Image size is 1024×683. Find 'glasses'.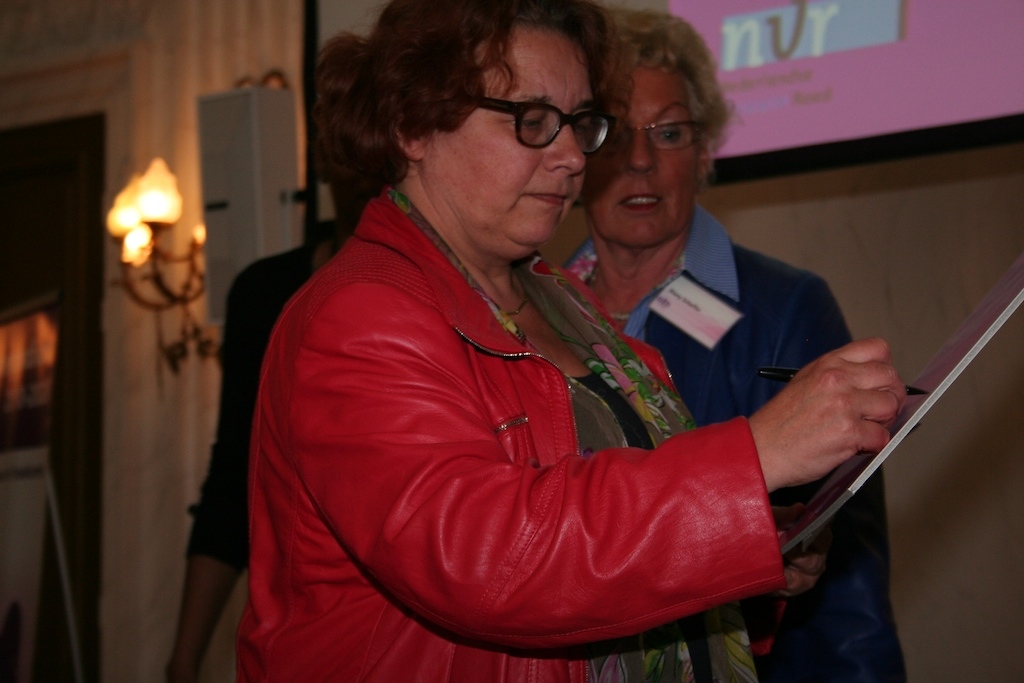
pyautogui.locateOnScreen(453, 88, 618, 158).
